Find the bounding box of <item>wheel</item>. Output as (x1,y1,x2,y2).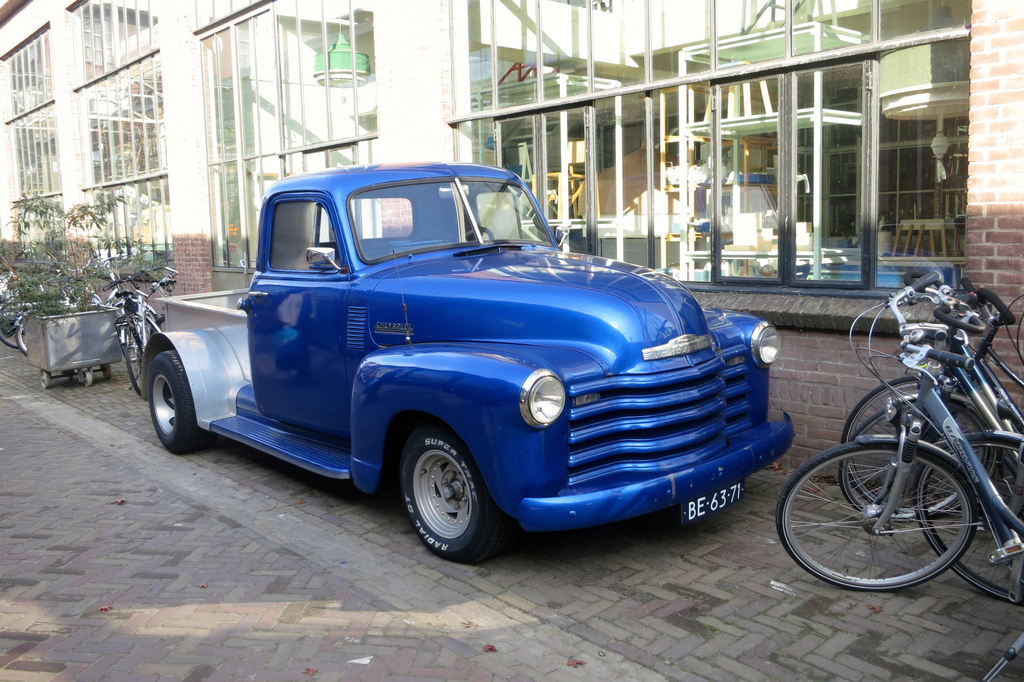
(121,323,140,394).
